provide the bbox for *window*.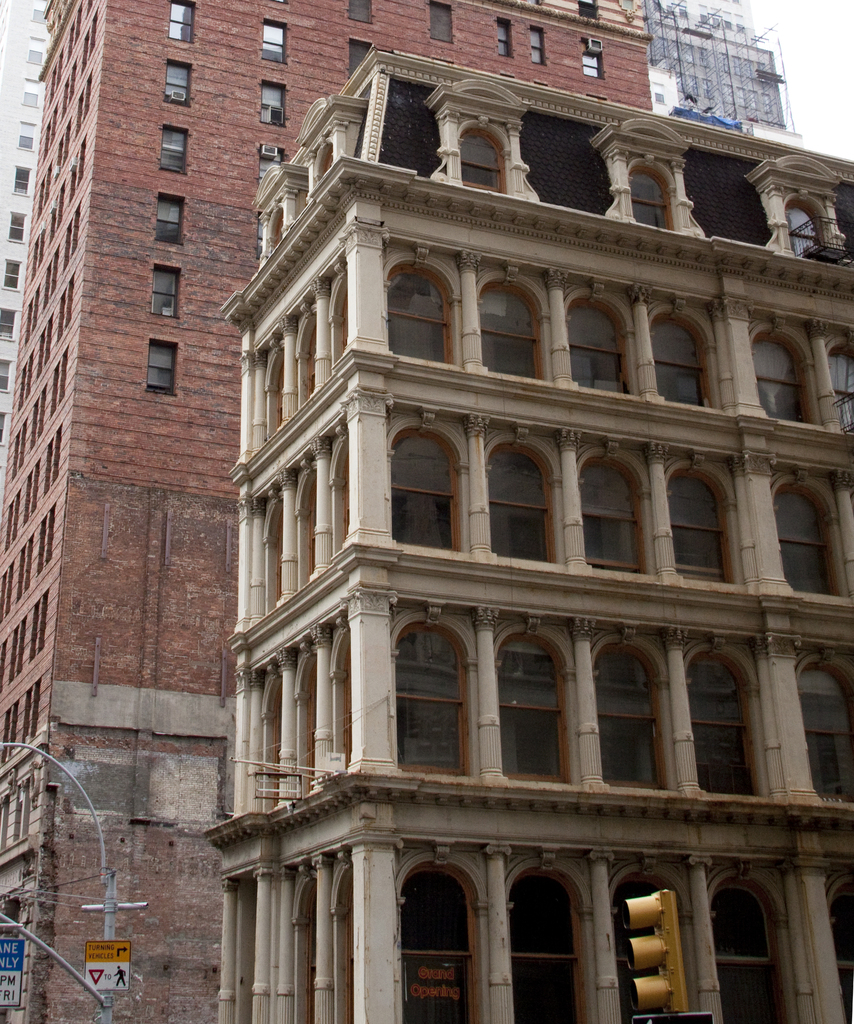
box=[580, 42, 601, 81].
